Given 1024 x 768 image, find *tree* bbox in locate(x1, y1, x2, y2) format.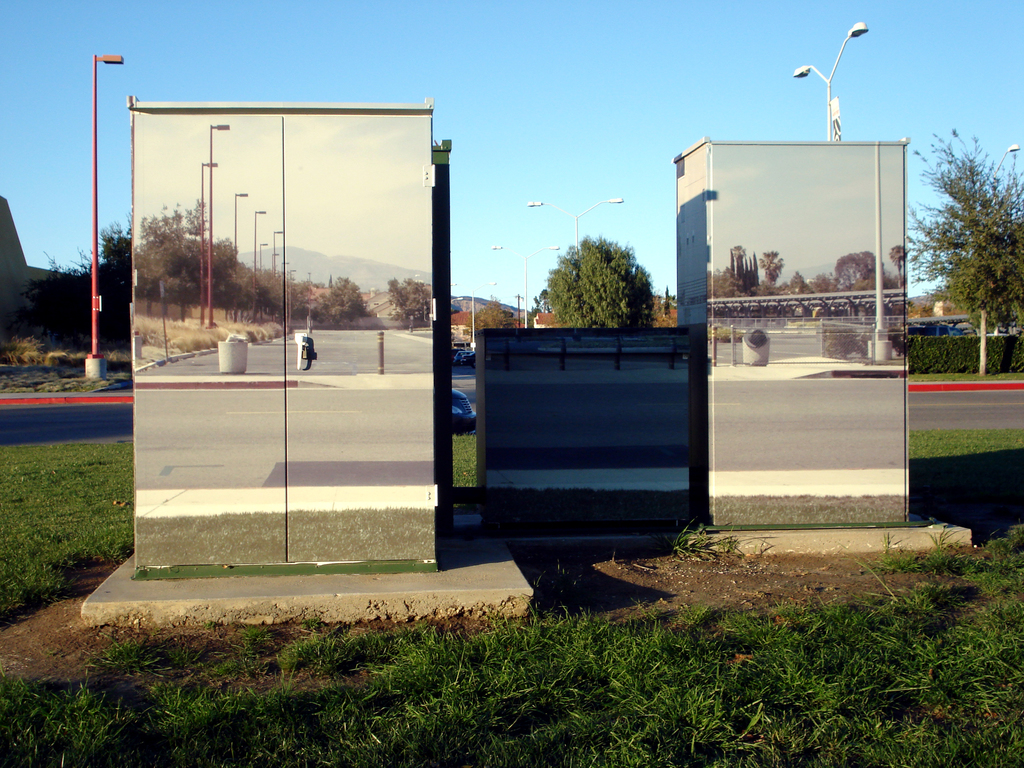
locate(15, 214, 132, 358).
